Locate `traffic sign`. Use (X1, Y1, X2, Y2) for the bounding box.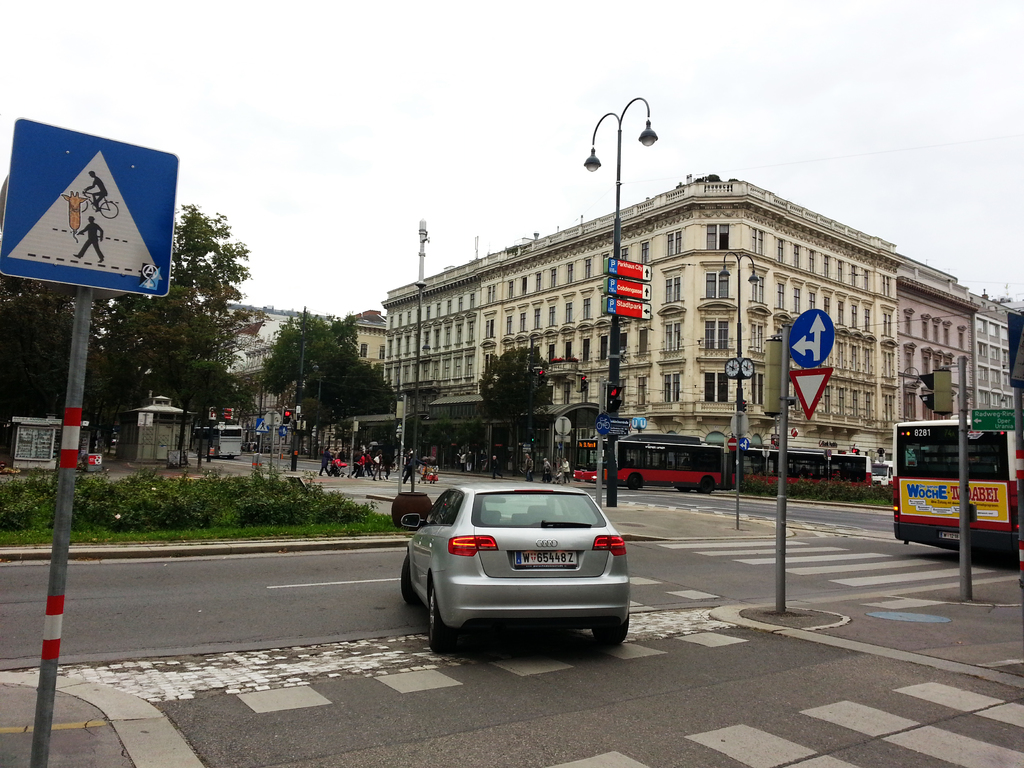
(604, 258, 649, 279).
